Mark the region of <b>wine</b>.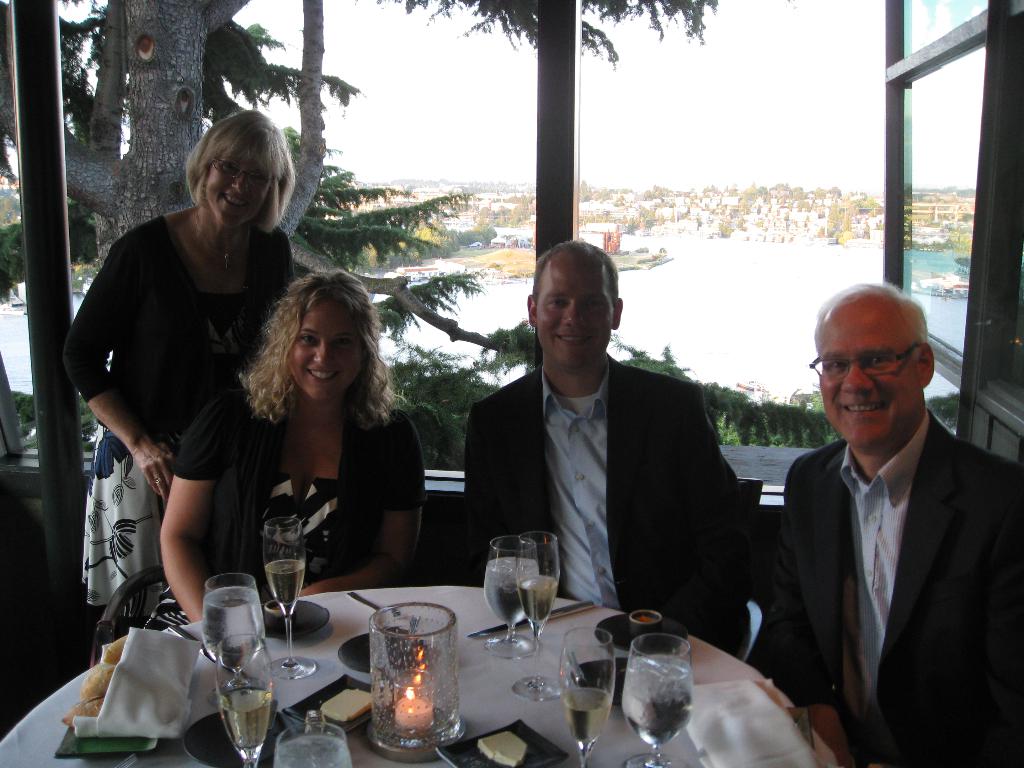
Region: l=263, t=560, r=303, b=620.
